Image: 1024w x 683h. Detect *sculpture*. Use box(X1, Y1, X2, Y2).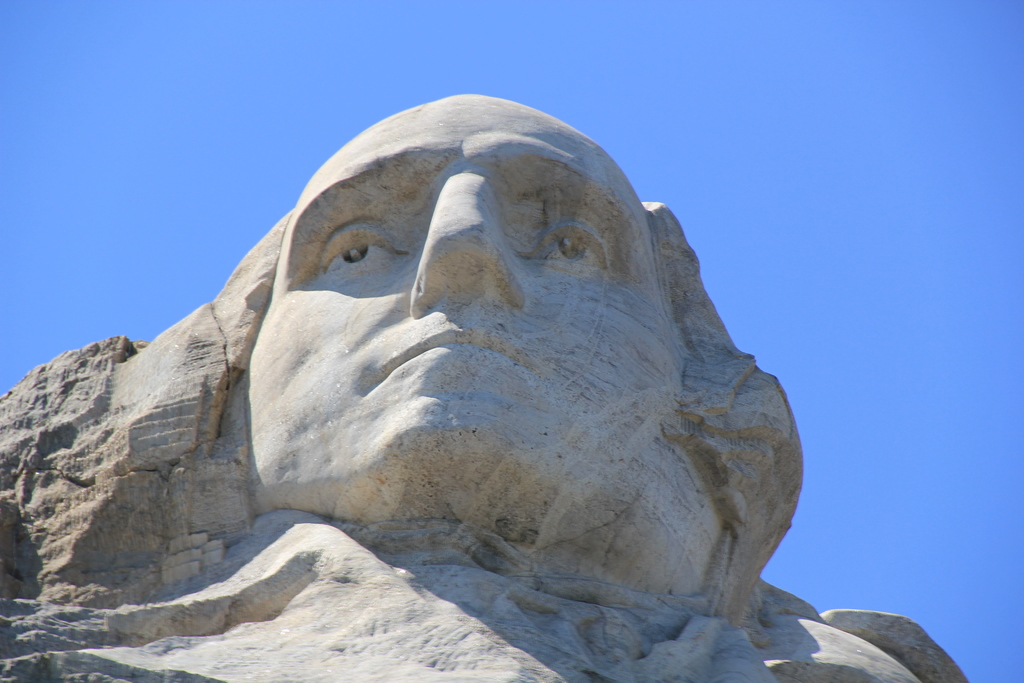
box(229, 95, 820, 617).
